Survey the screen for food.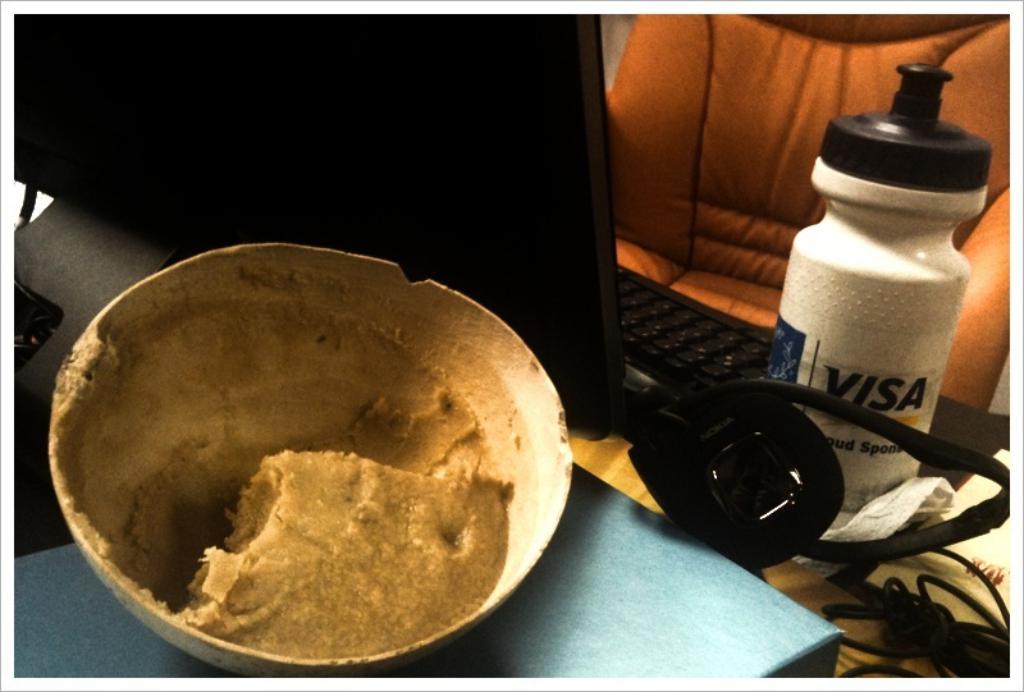
Survey found: x1=173 y1=440 x2=522 y2=663.
